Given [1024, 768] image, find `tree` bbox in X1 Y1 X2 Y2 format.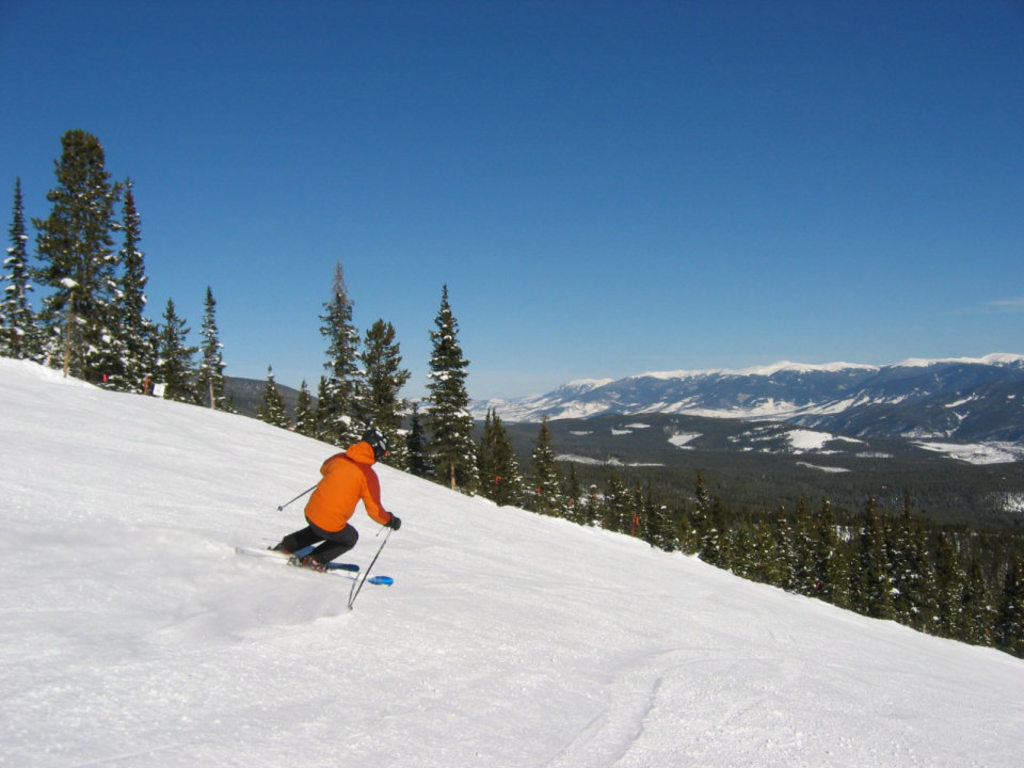
426 285 476 493.
